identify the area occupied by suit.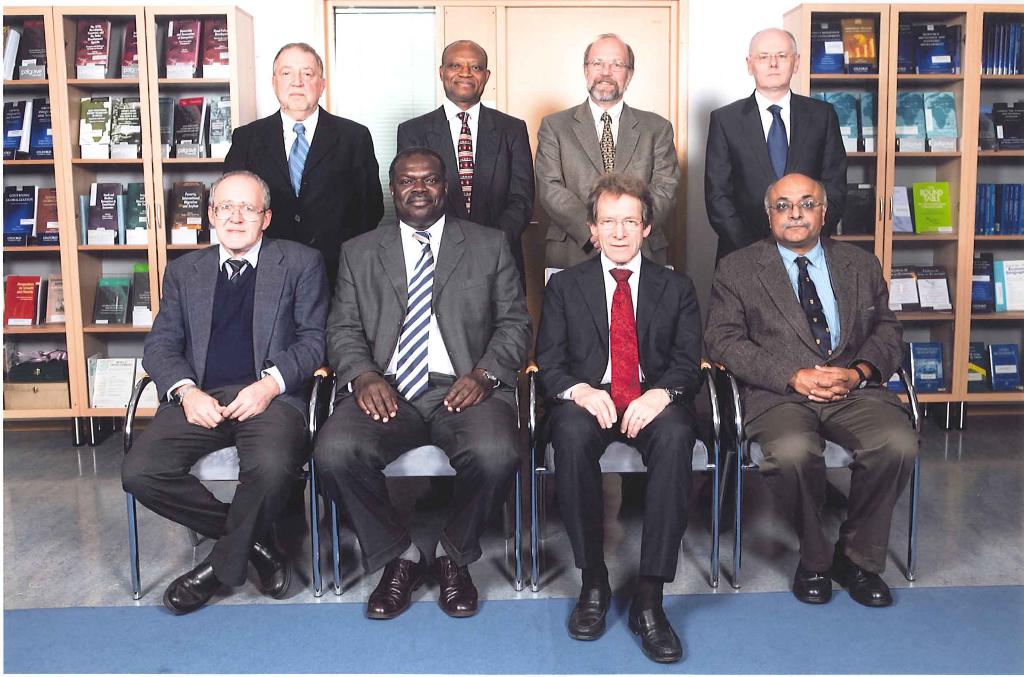
Area: x1=316 y1=211 x2=529 y2=572.
